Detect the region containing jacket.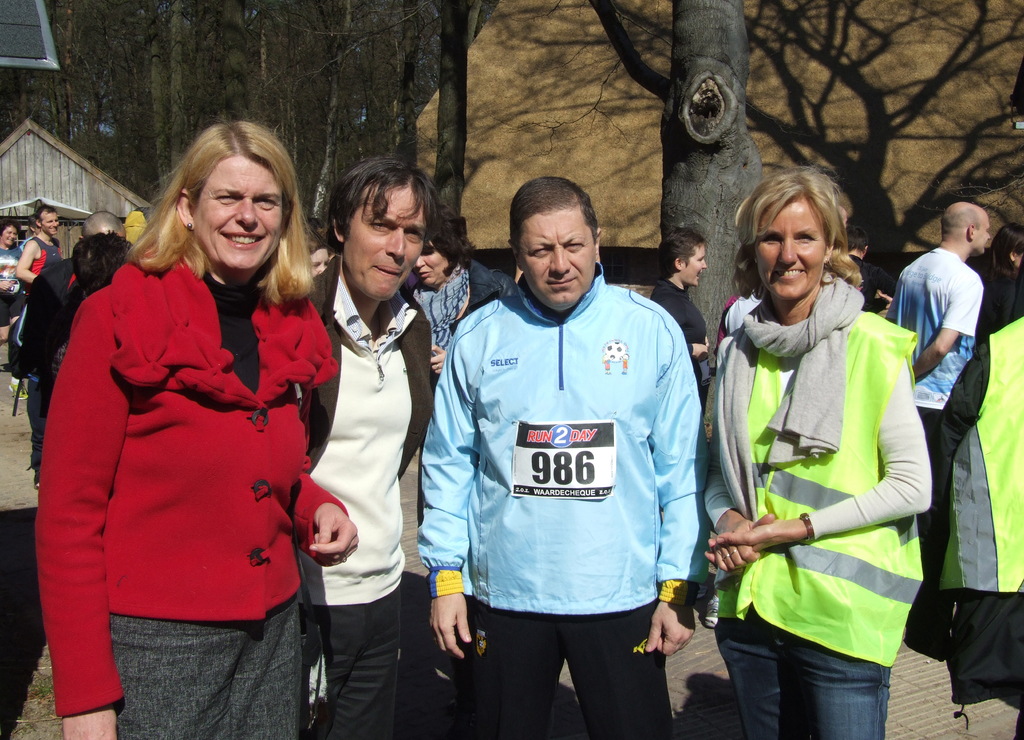
crop(310, 253, 438, 481).
